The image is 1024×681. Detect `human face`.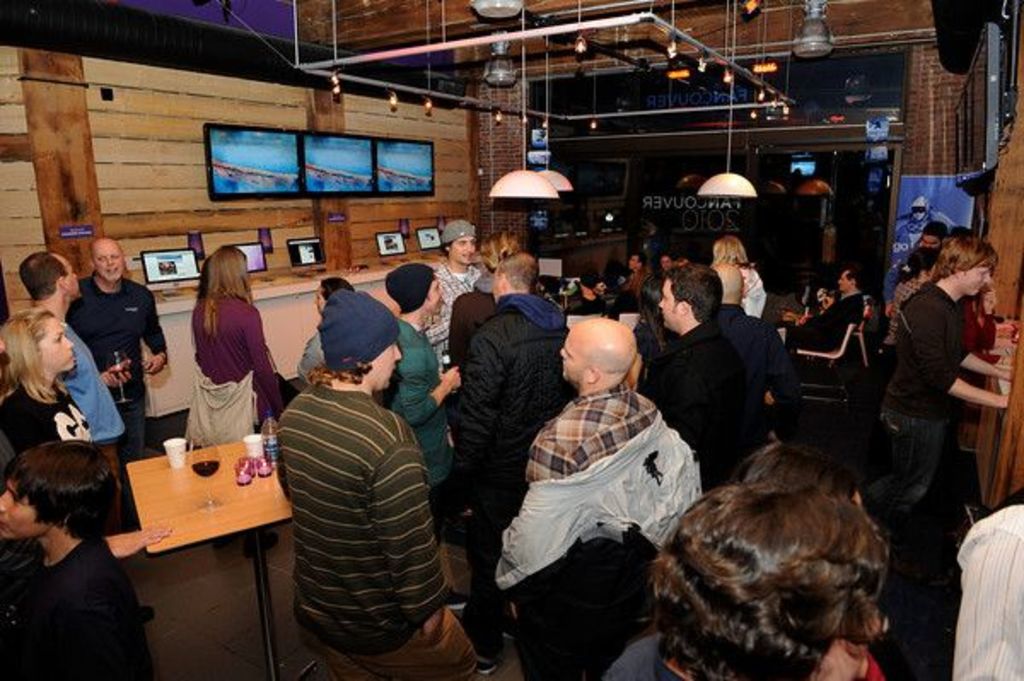
Detection: 433:280:440:311.
